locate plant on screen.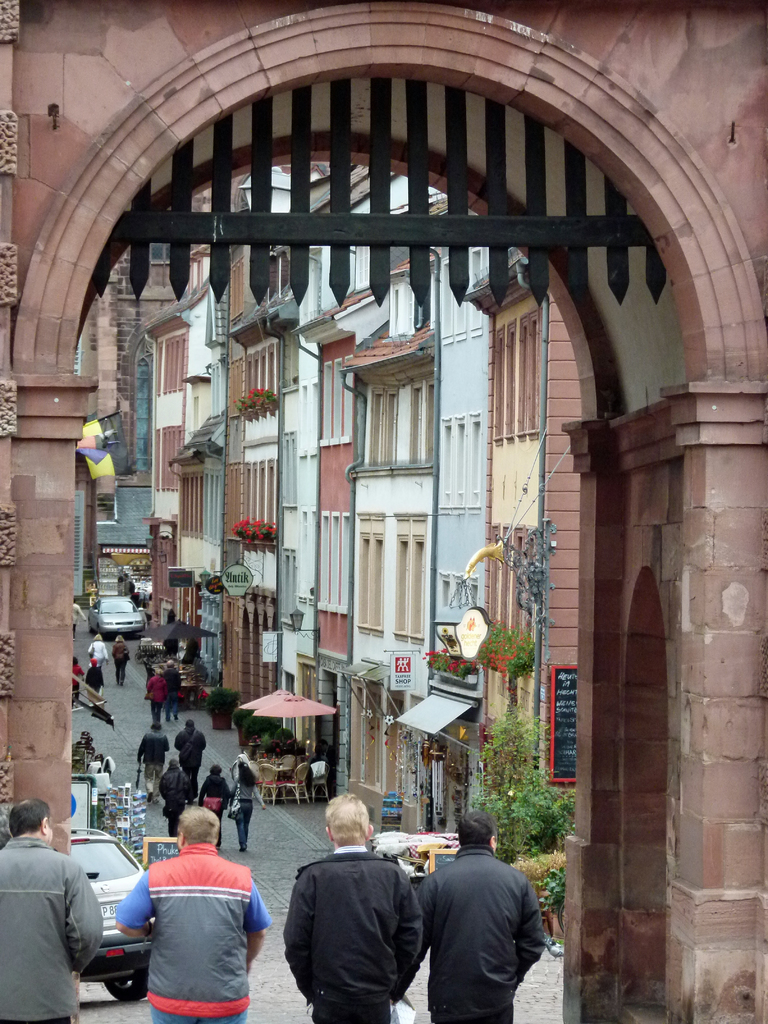
On screen at bbox=(238, 707, 257, 719).
